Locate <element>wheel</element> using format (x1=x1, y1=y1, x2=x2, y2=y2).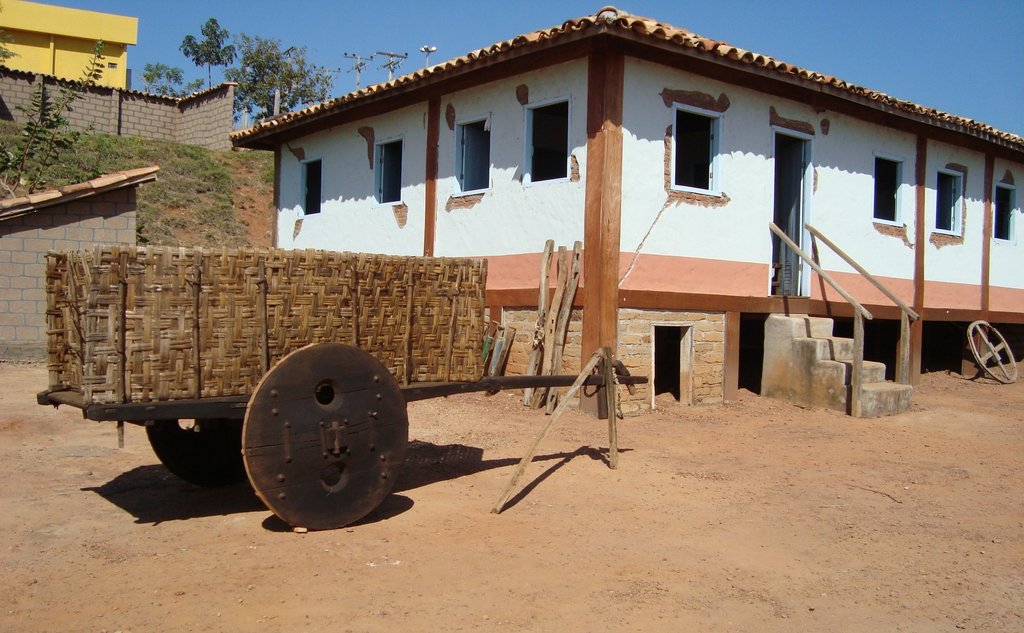
(x1=153, y1=411, x2=212, y2=491).
